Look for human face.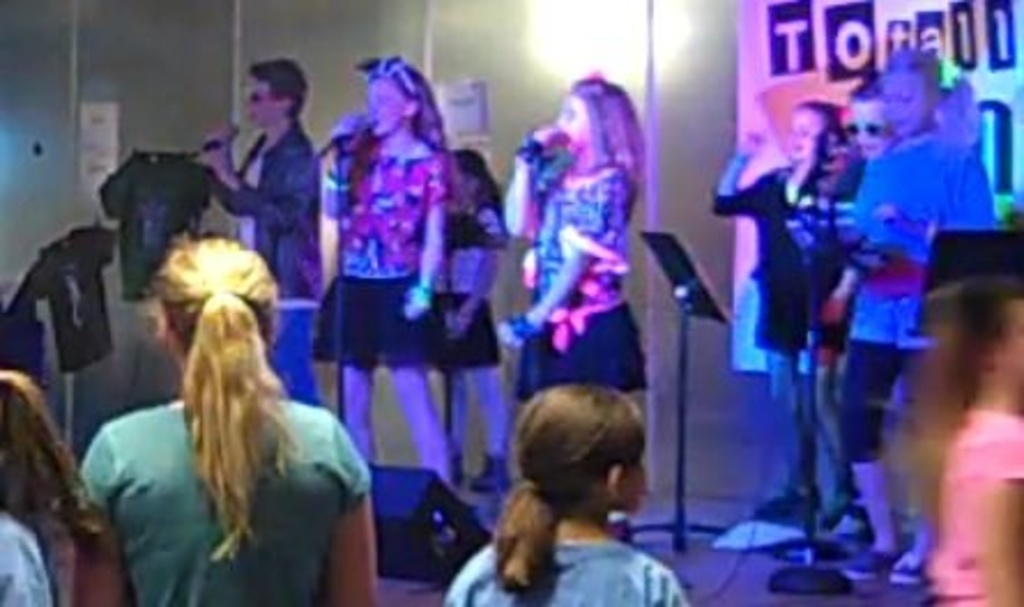
Found: x1=881, y1=74, x2=934, y2=136.
